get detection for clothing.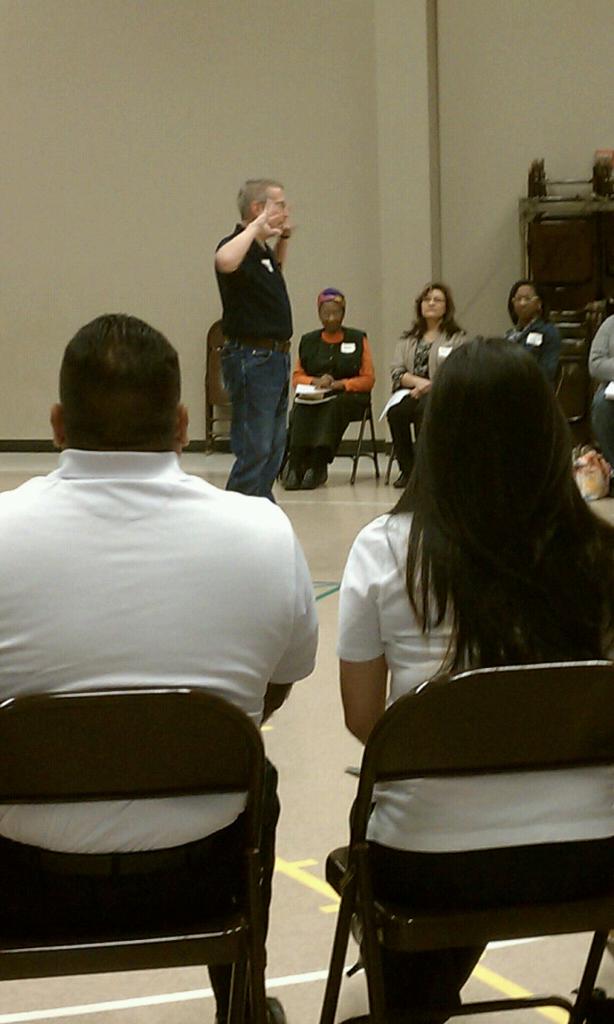
Detection: (579,312,613,461).
